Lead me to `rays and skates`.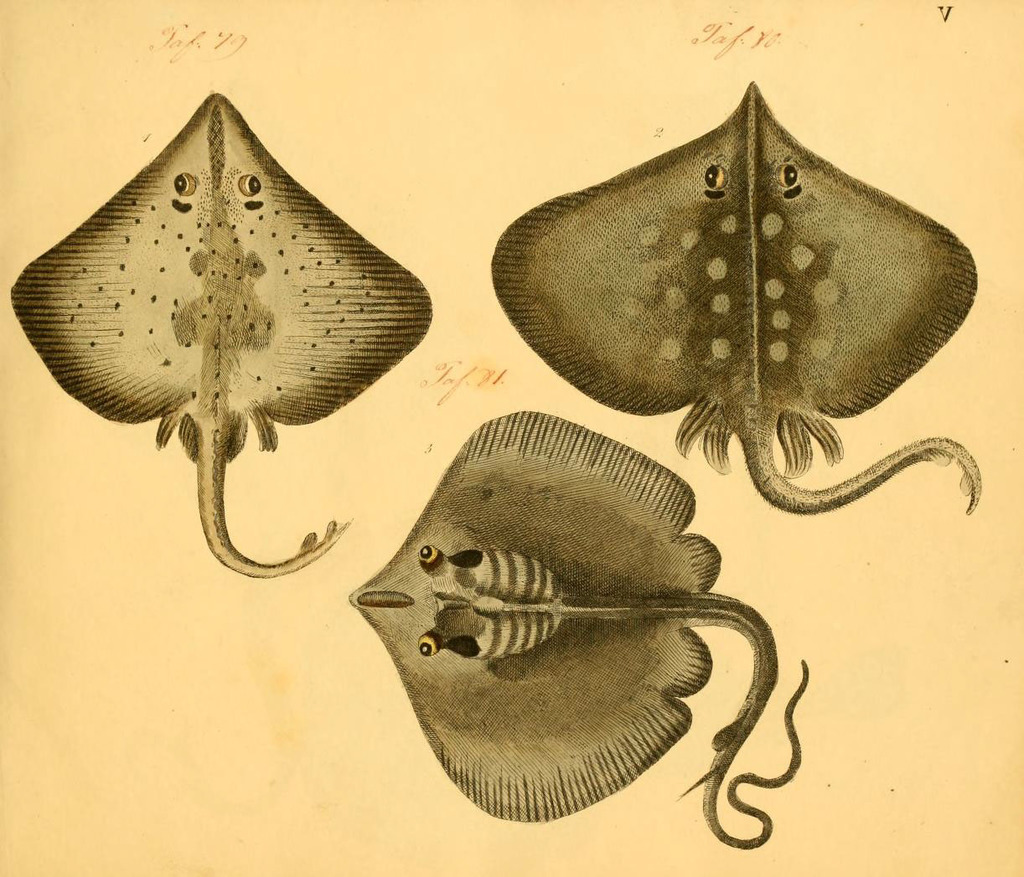
Lead to Rect(489, 80, 984, 513).
